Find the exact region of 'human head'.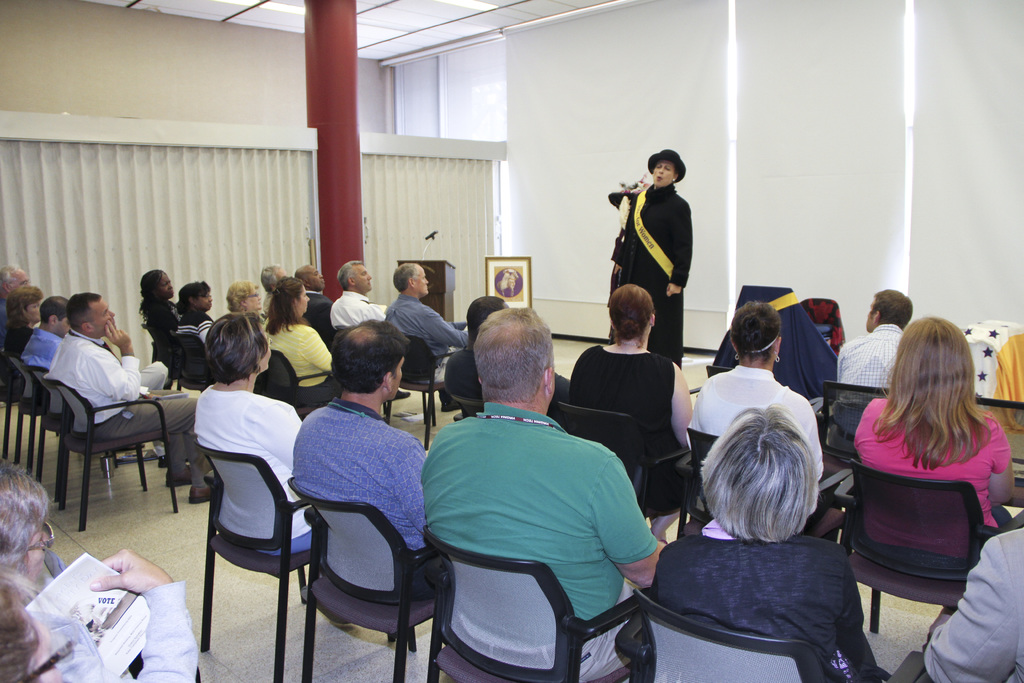
Exact region: locate(605, 284, 653, 343).
